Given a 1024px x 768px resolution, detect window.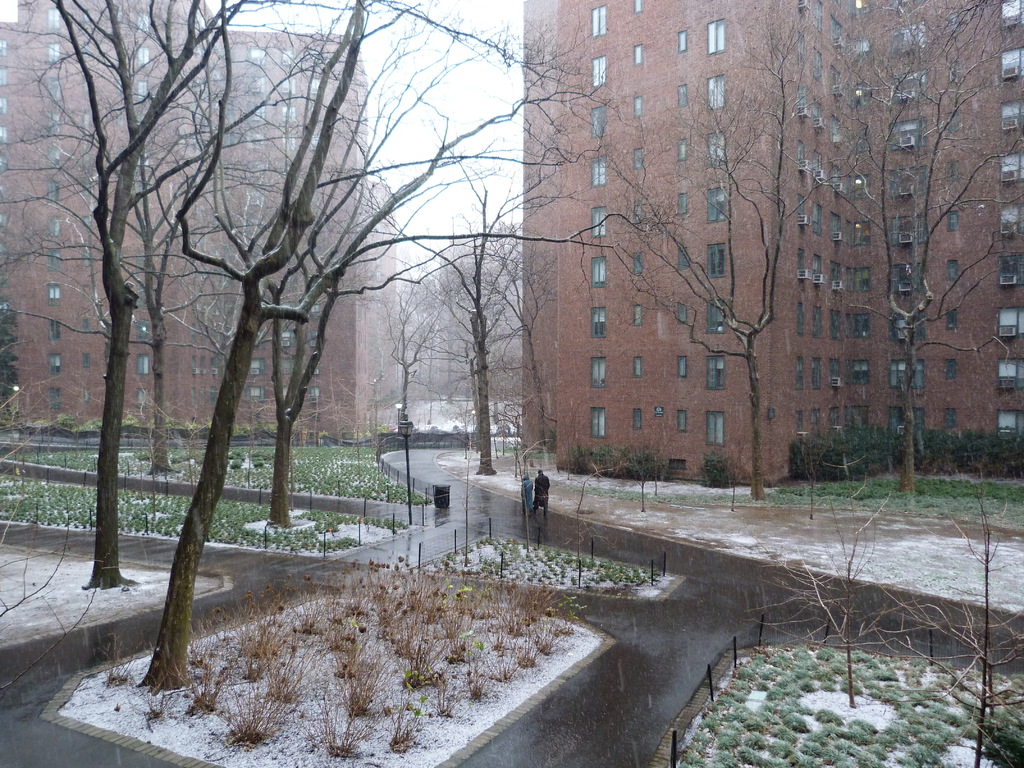
[1001,46,1023,82].
